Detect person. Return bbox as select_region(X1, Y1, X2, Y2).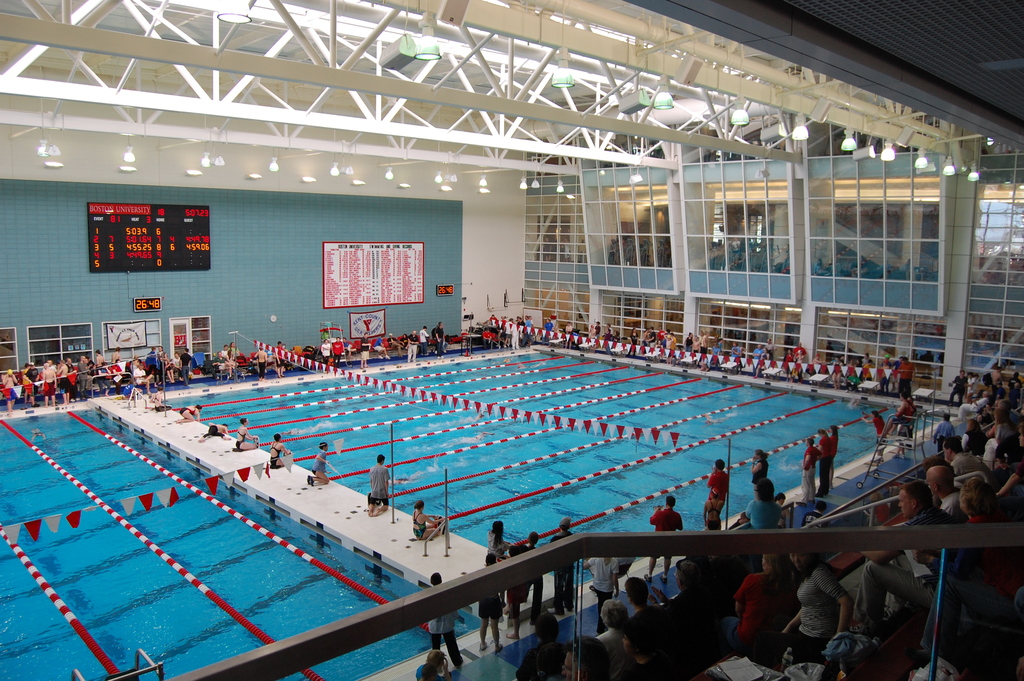
select_region(520, 531, 547, 623).
